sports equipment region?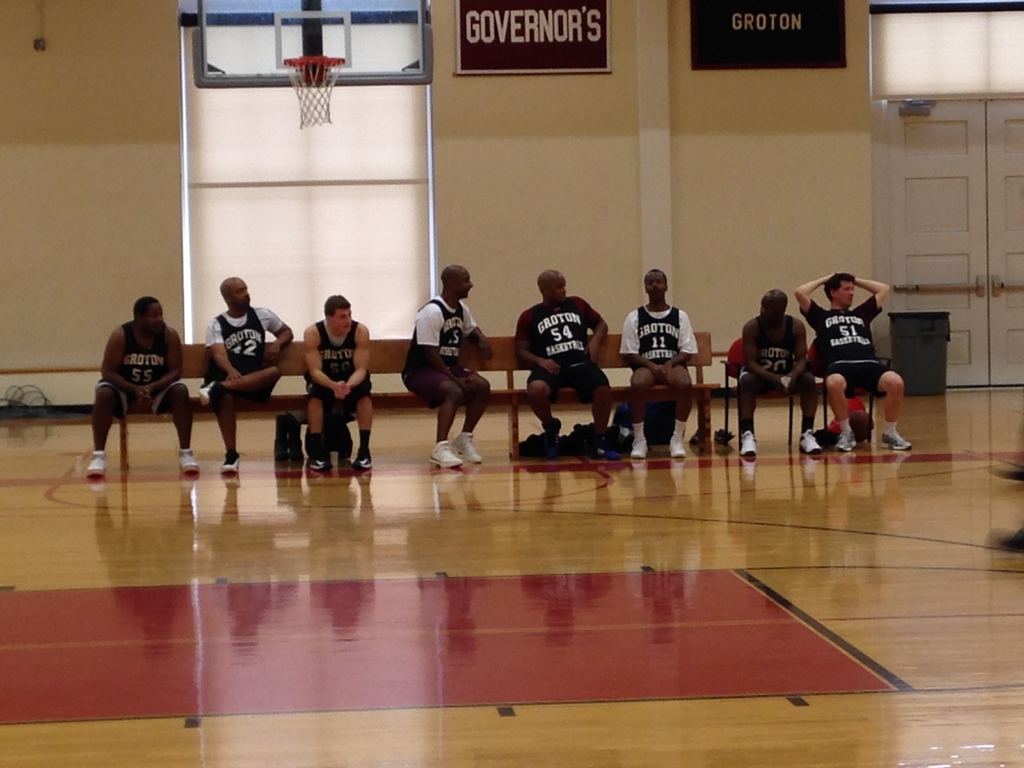
bbox=(742, 431, 755, 455)
